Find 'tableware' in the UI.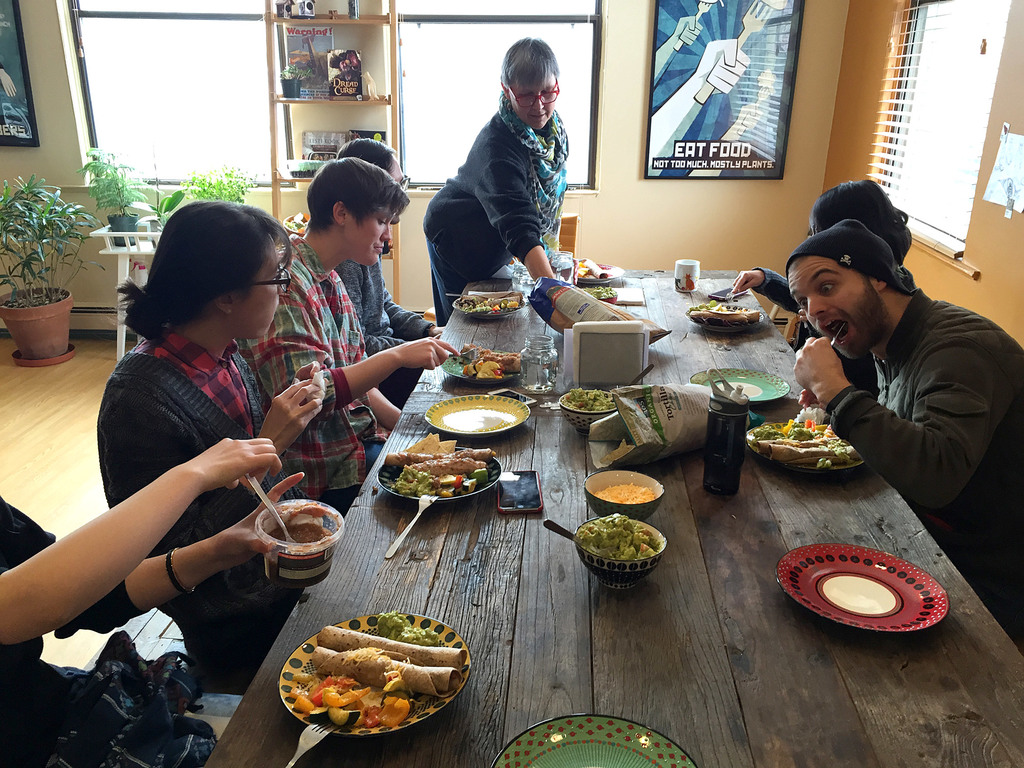
UI element at locate(558, 387, 618, 440).
